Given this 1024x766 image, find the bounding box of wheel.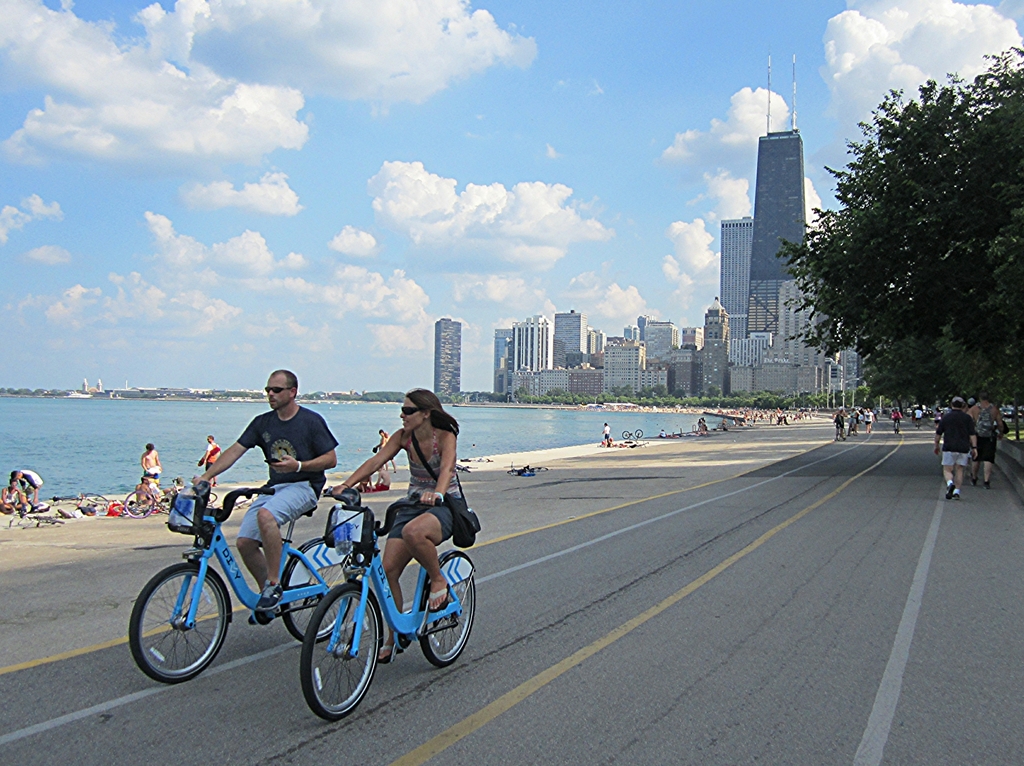
279, 538, 356, 641.
